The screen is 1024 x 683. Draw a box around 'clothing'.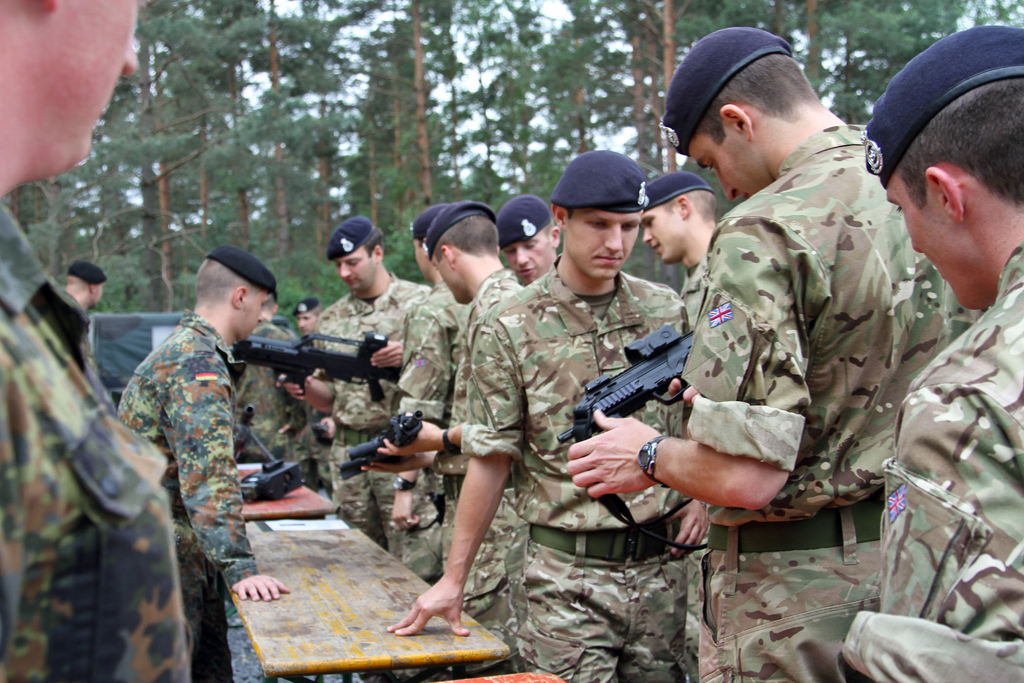
439:265:523:668.
